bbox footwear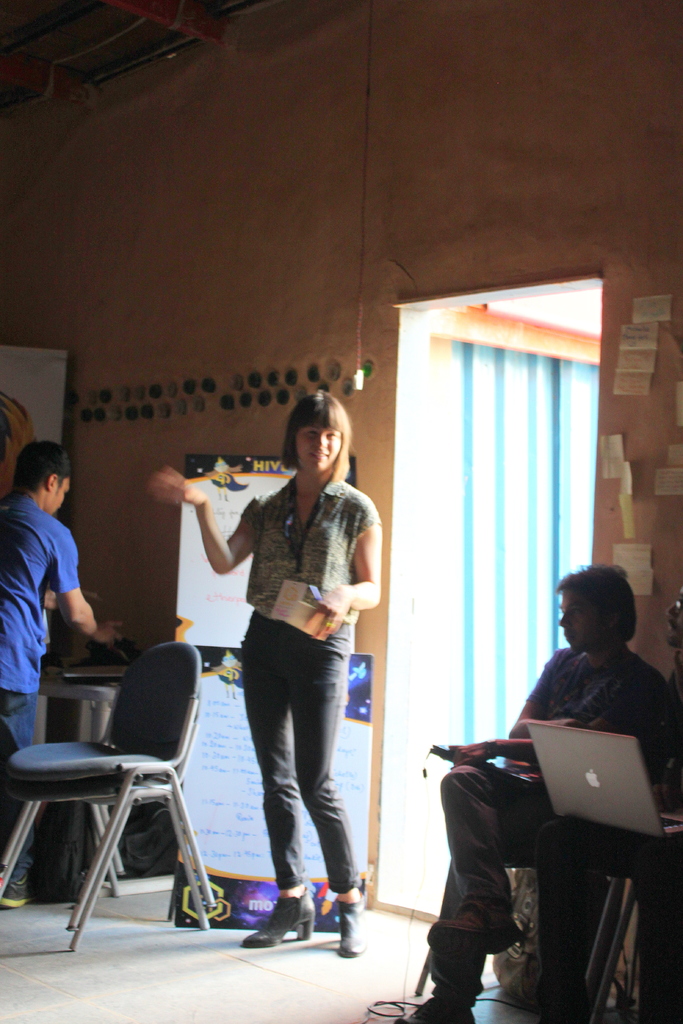
391:995:475:1023
